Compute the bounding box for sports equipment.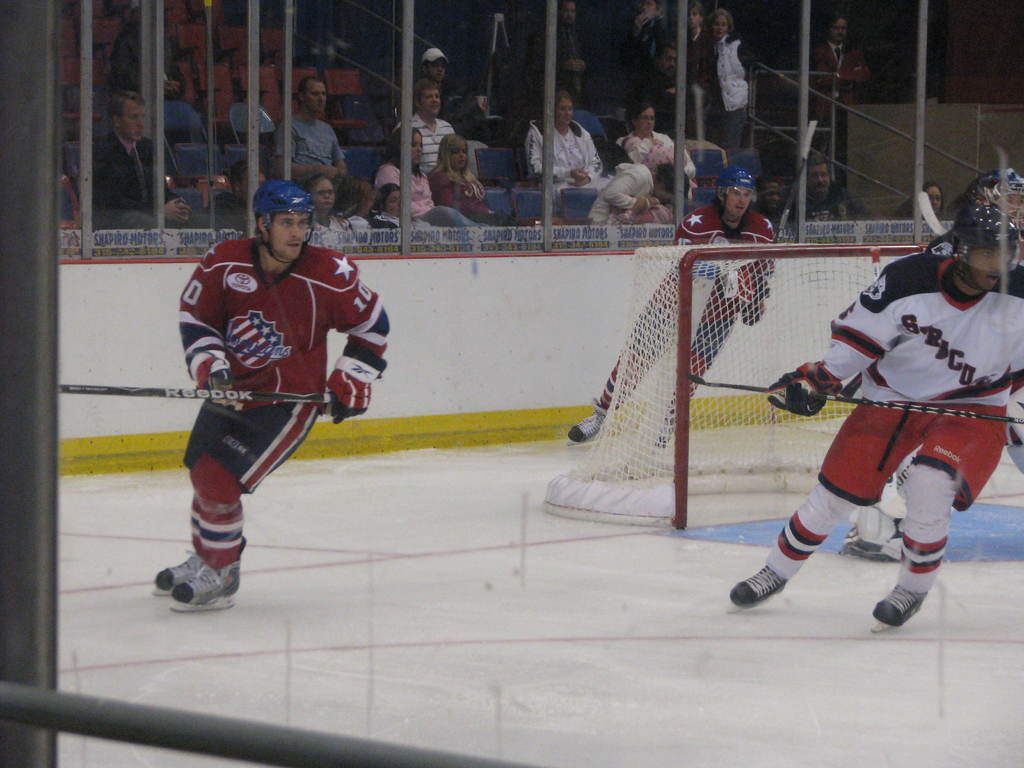
locate(198, 363, 238, 413).
